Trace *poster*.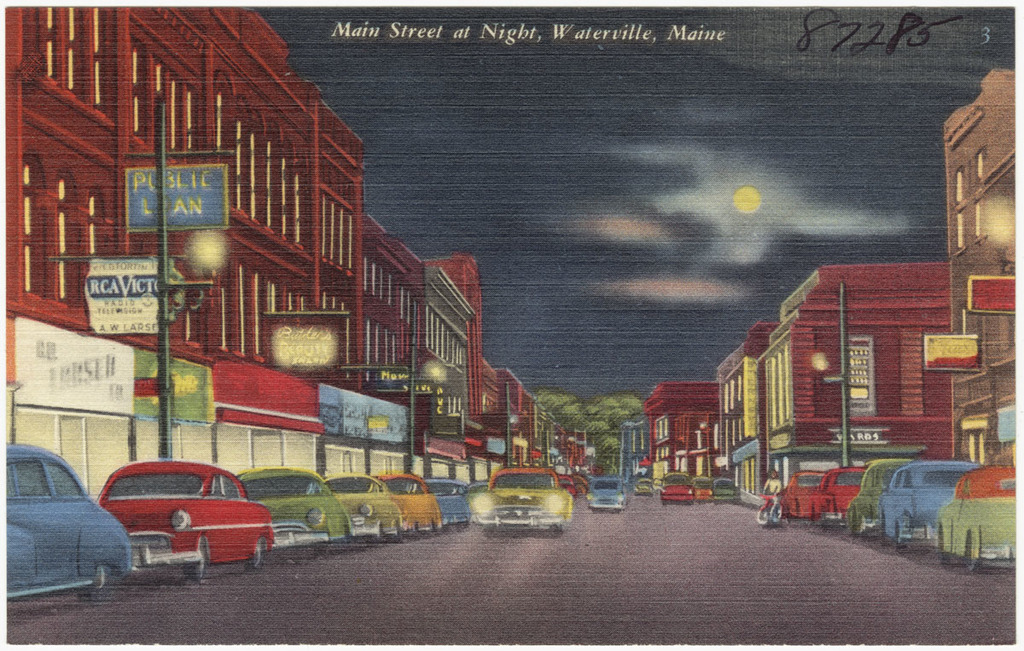
Traced to 119,160,230,229.
